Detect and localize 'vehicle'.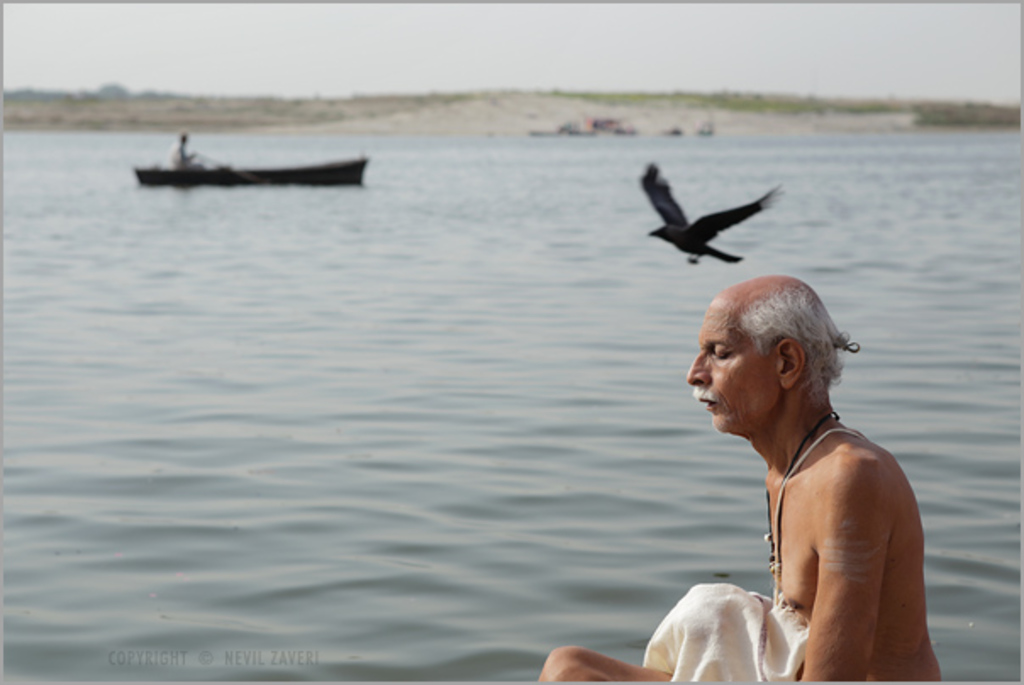
Localized at locate(132, 154, 370, 192).
